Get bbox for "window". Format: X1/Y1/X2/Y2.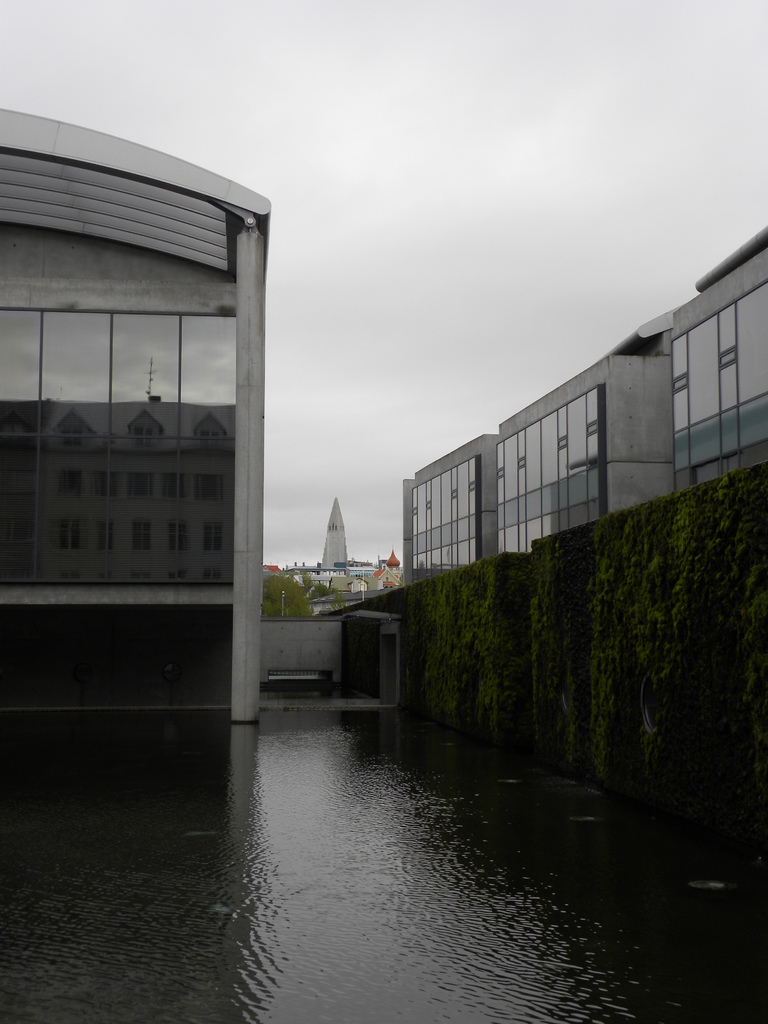
668/278/767/496.
